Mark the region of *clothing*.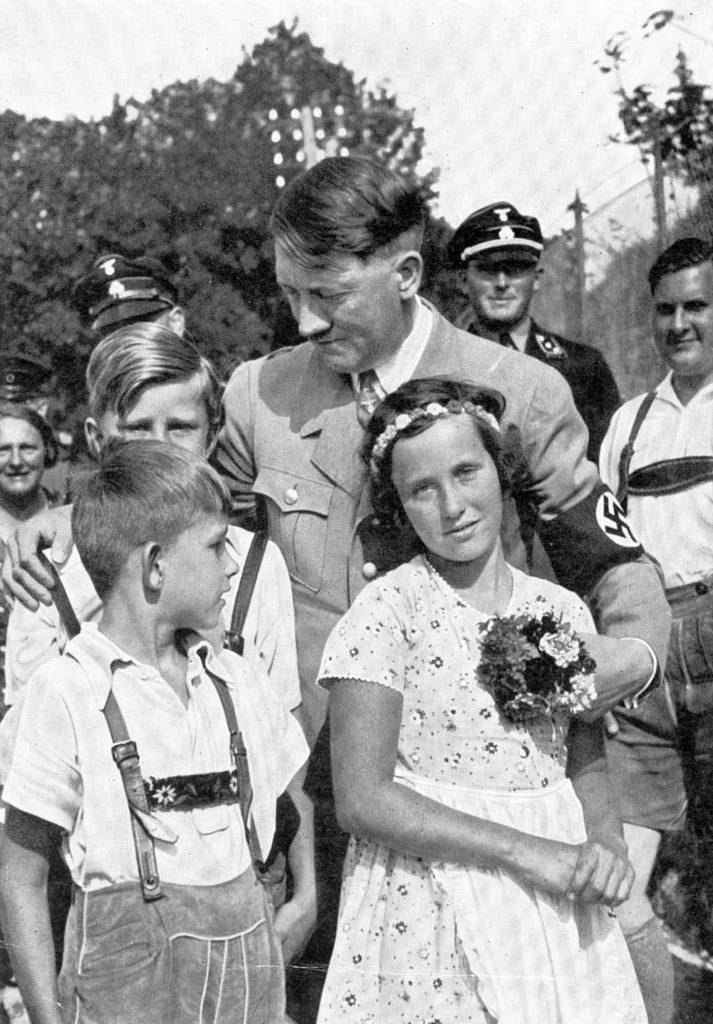
Region: 594/376/712/835.
